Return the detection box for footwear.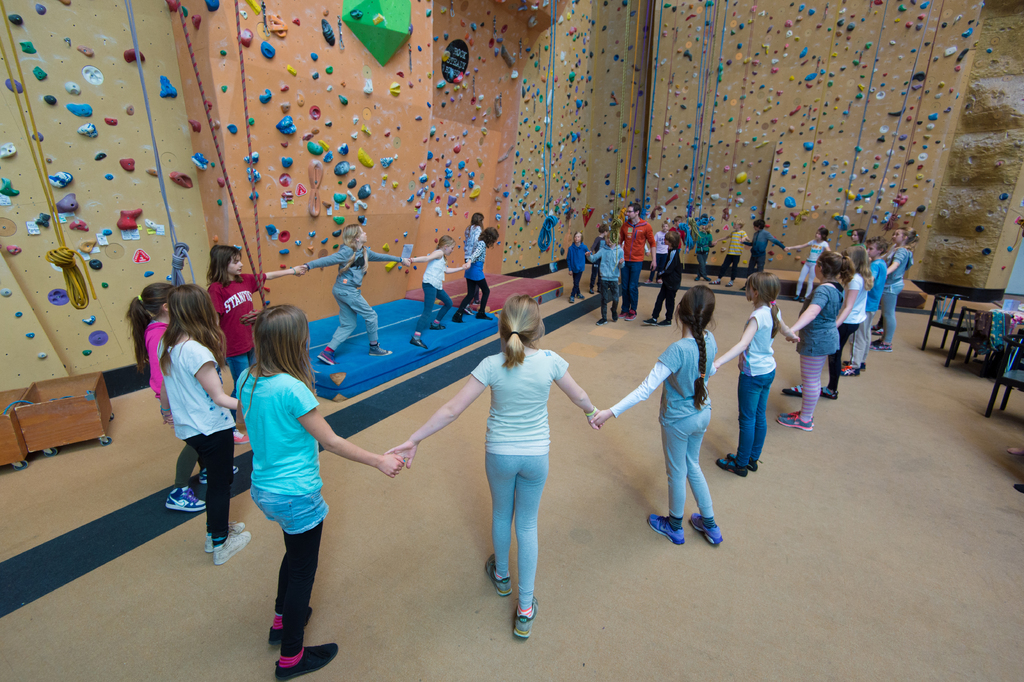
(486,550,515,592).
